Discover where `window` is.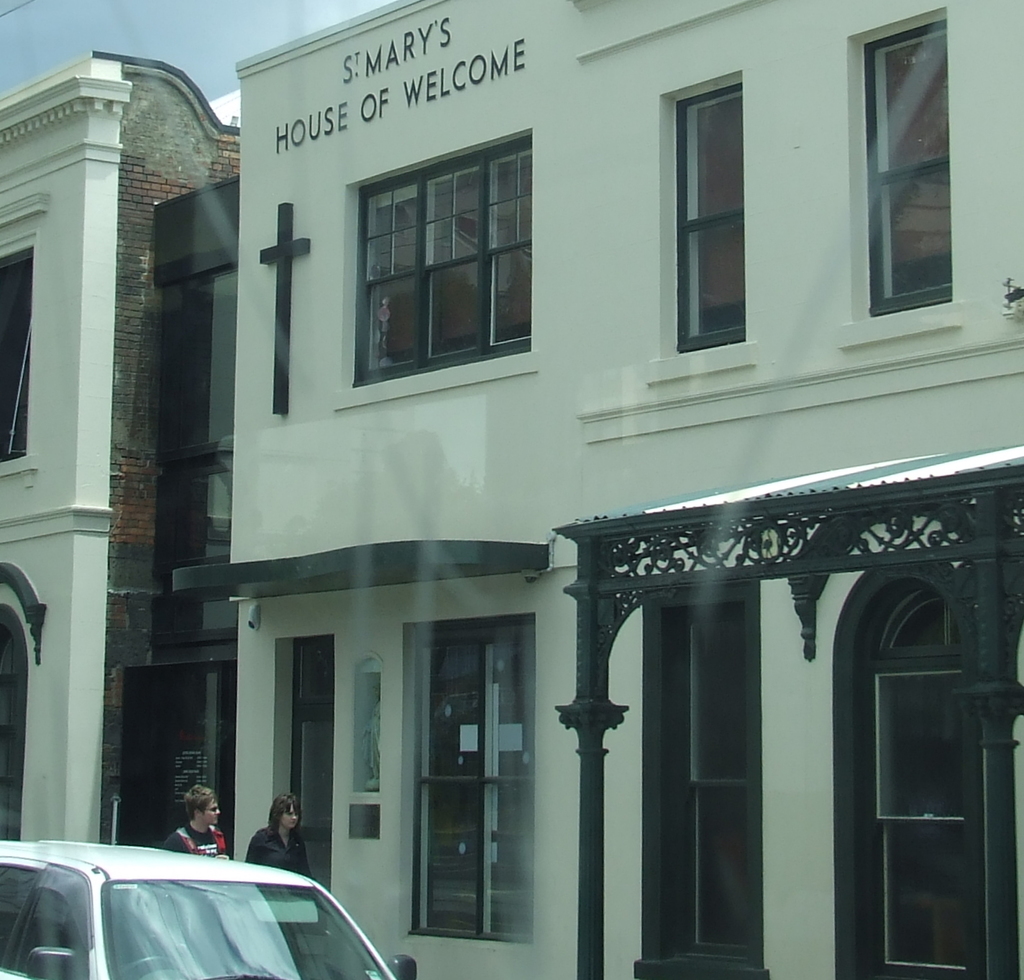
Discovered at 407, 614, 531, 933.
